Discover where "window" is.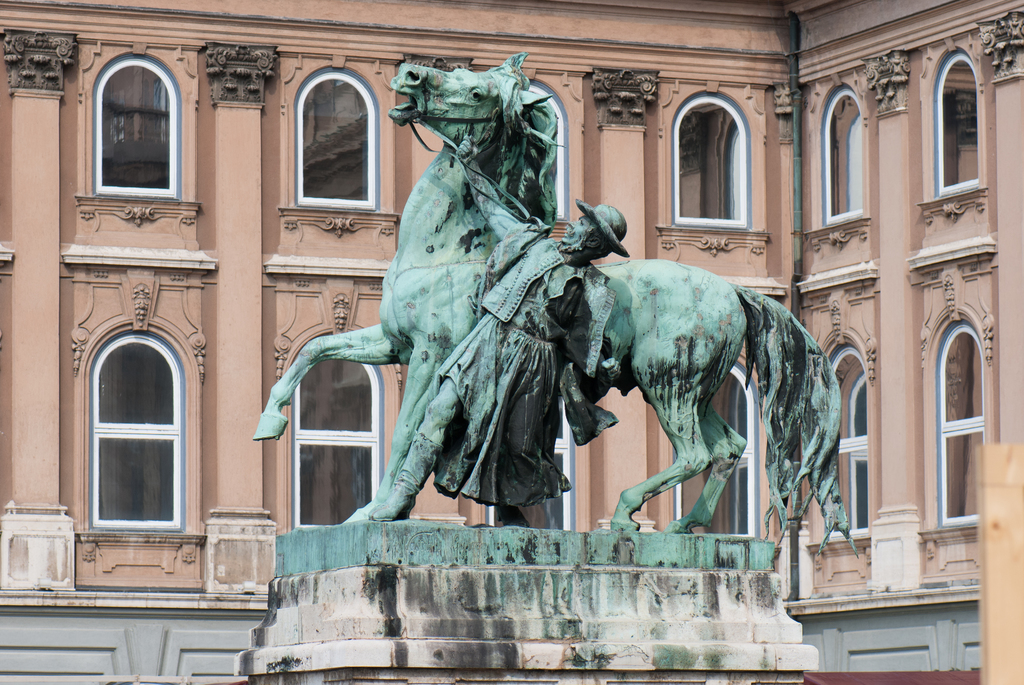
Discovered at <box>808,67,868,239</box>.
